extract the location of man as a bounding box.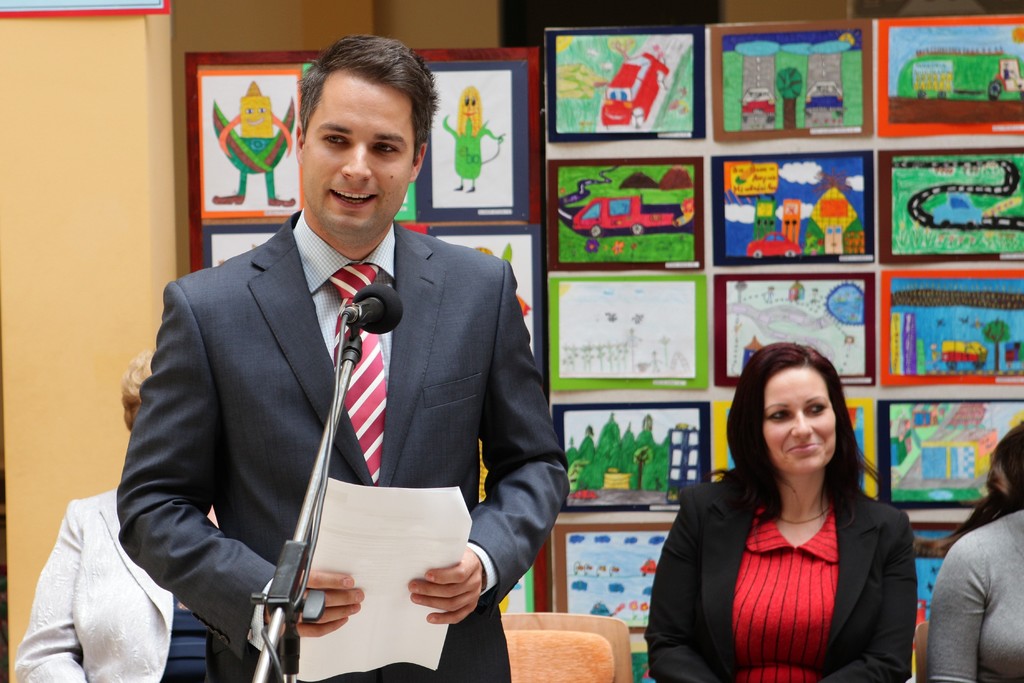
left=117, top=36, right=573, bottom=682.
